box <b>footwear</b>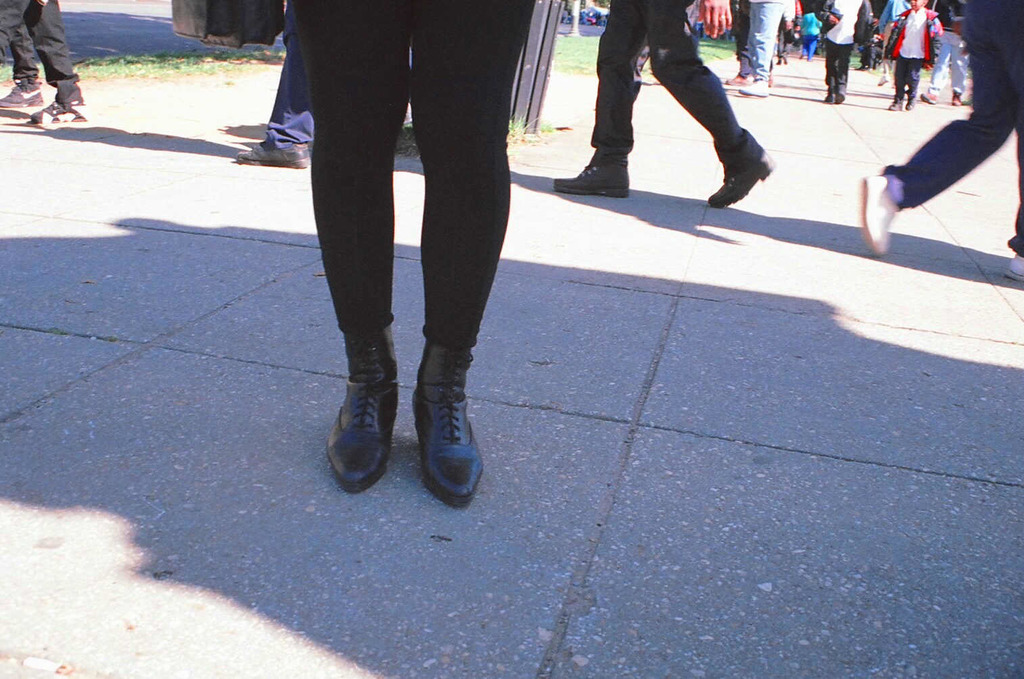
38 91 99 125
